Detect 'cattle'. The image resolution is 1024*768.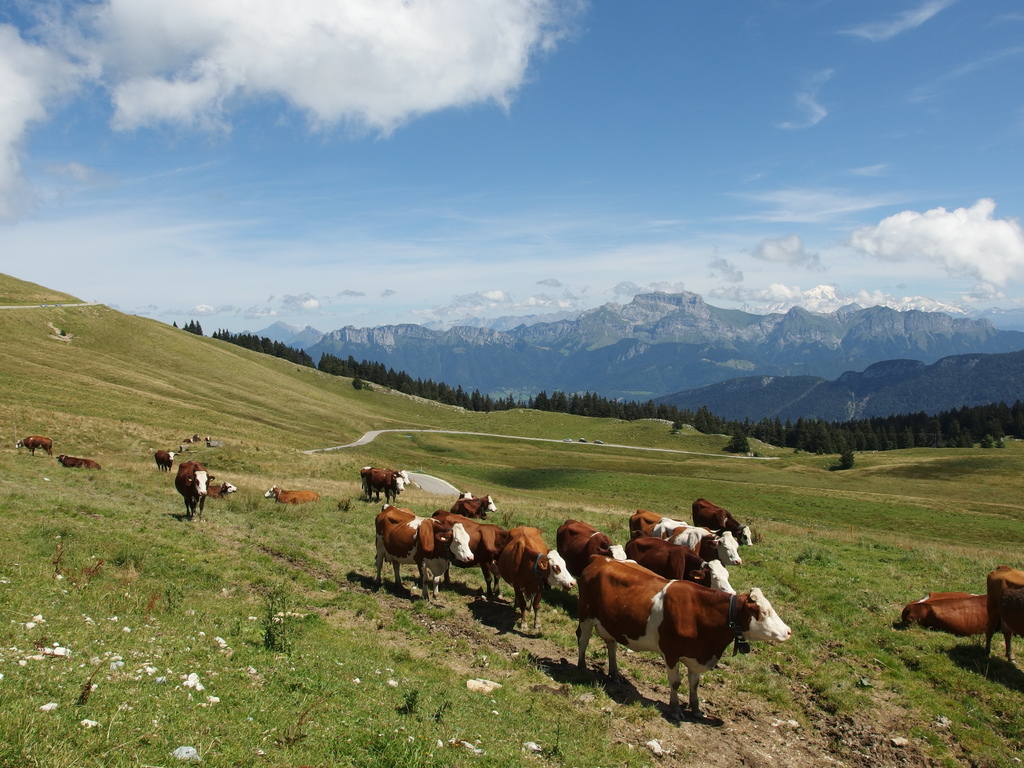
rect(17, 434, 54, 458).
